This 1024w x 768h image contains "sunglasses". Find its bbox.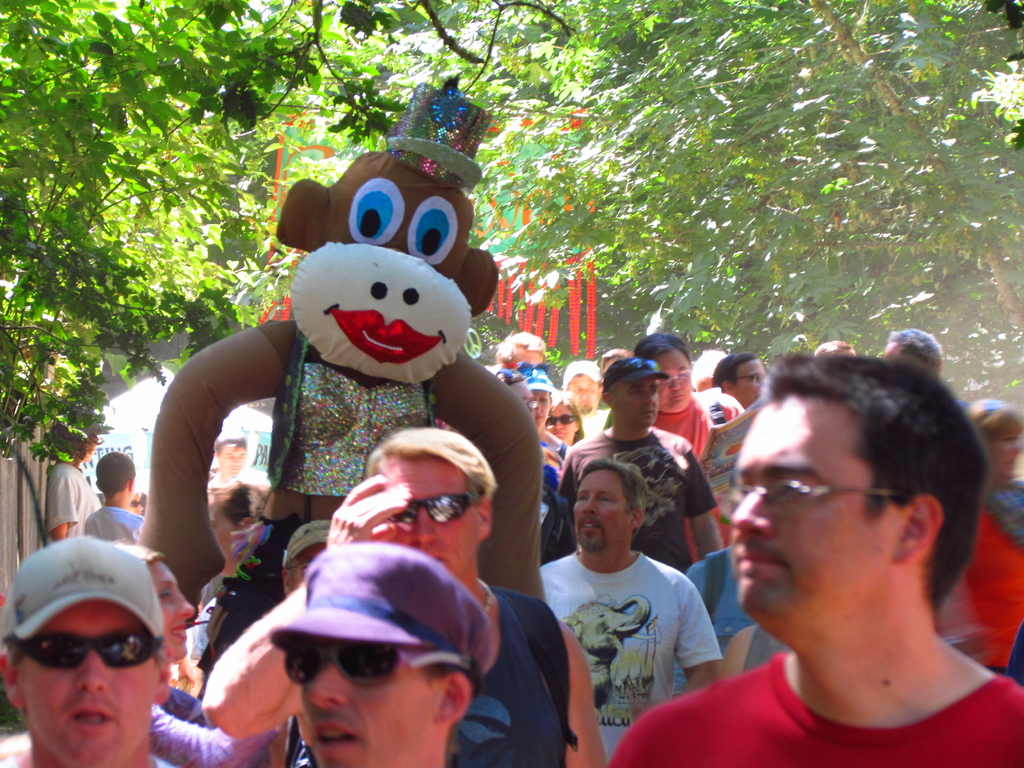
[left=17, top=634, right=168, bottom=669].
